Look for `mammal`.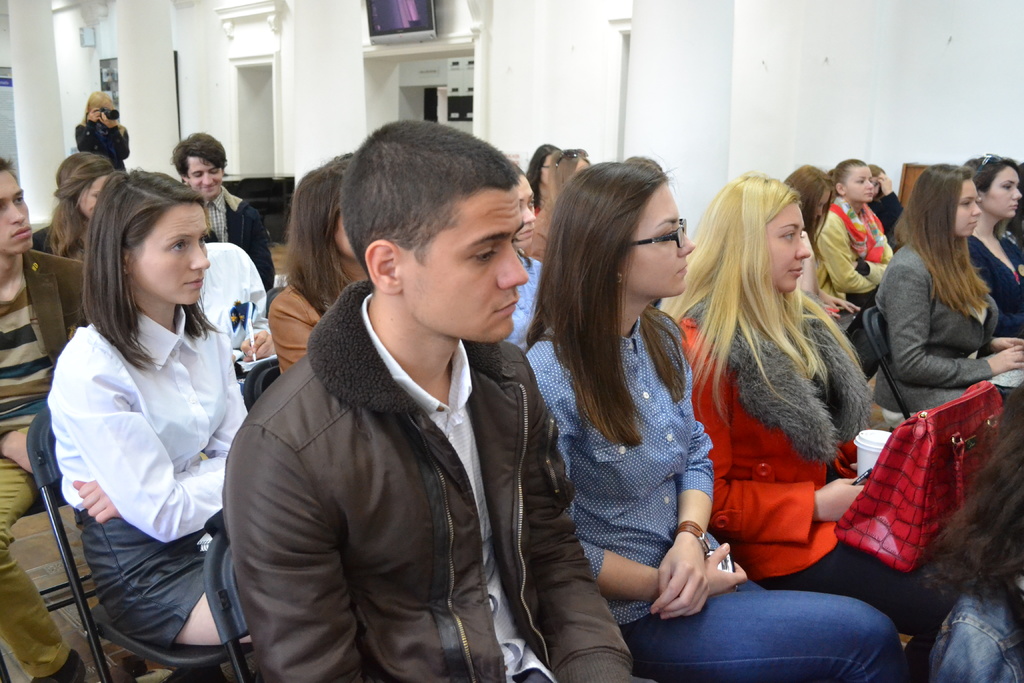
Found: bbox=(659, 169, 961, 649).
